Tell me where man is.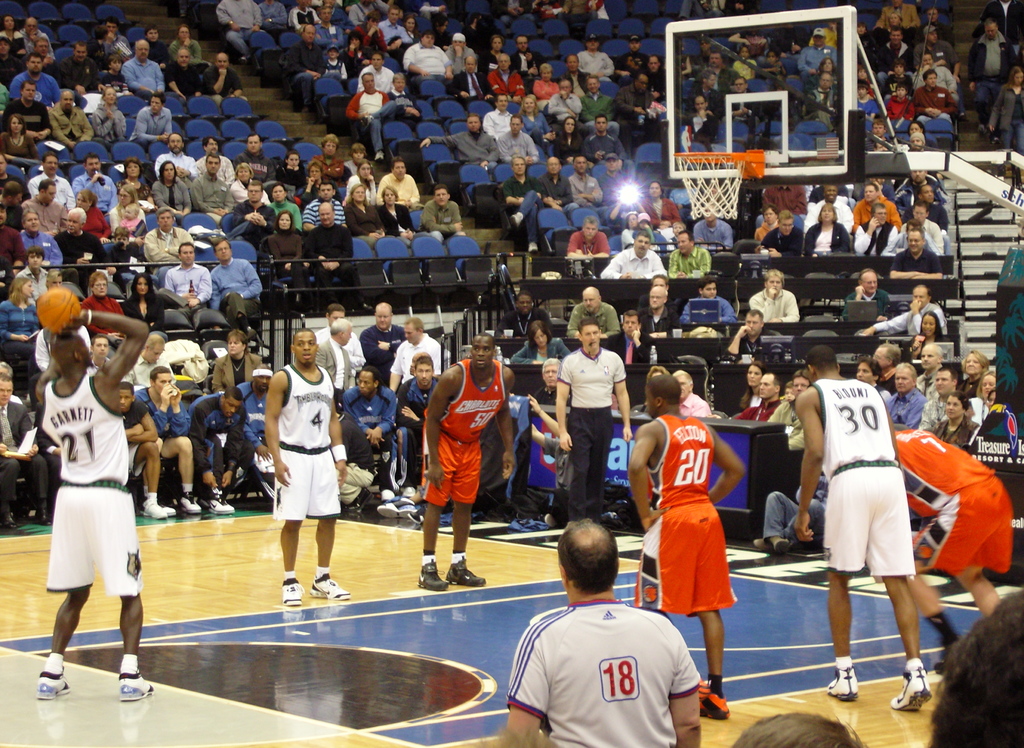
man is at 159:40:201:102.
